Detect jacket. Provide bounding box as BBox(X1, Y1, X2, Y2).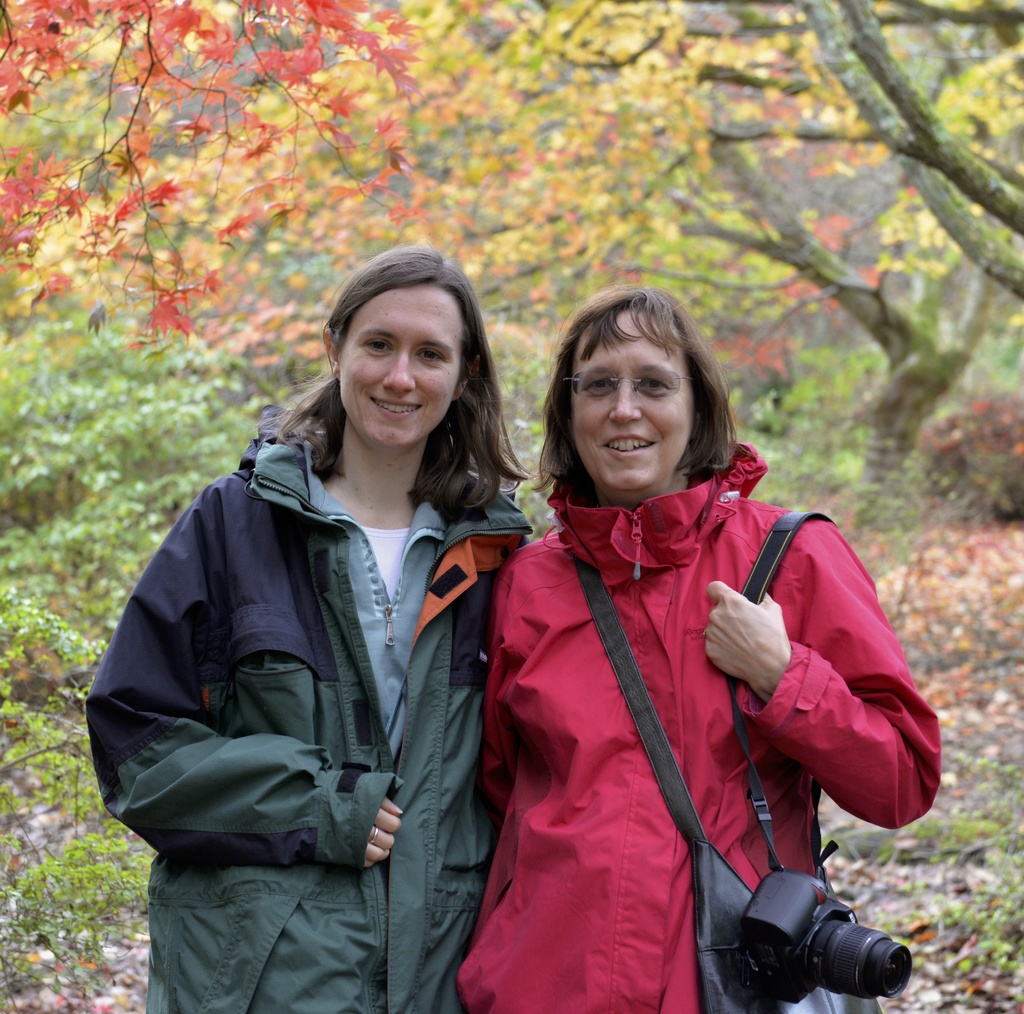
BBox(93, 346, 518, 962).
